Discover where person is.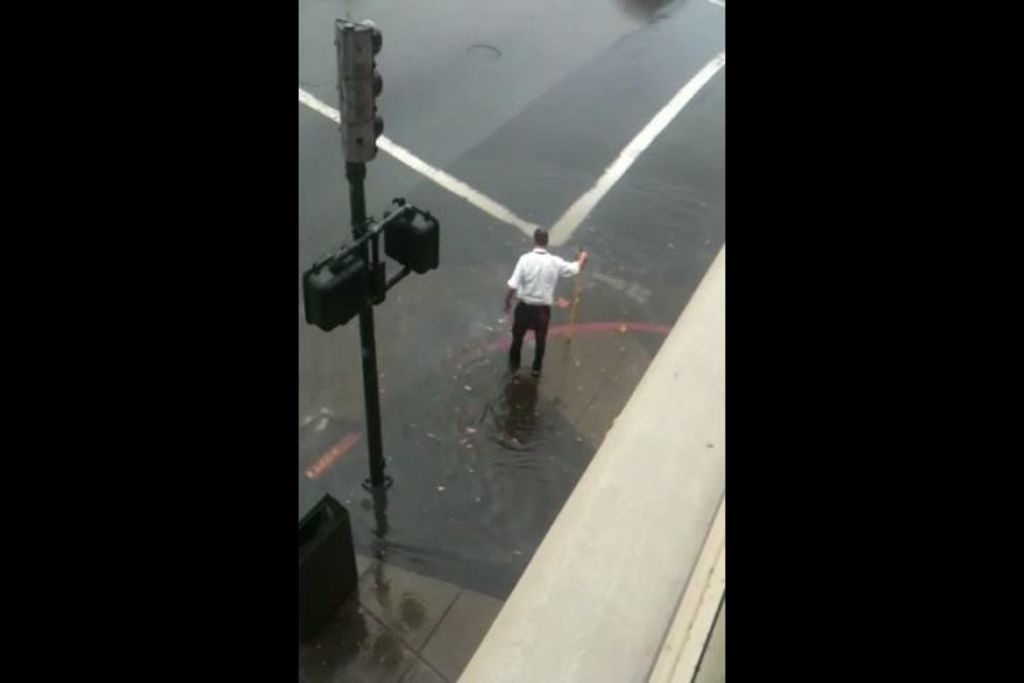
Discovered at locate(501, 223, 576, 400).
